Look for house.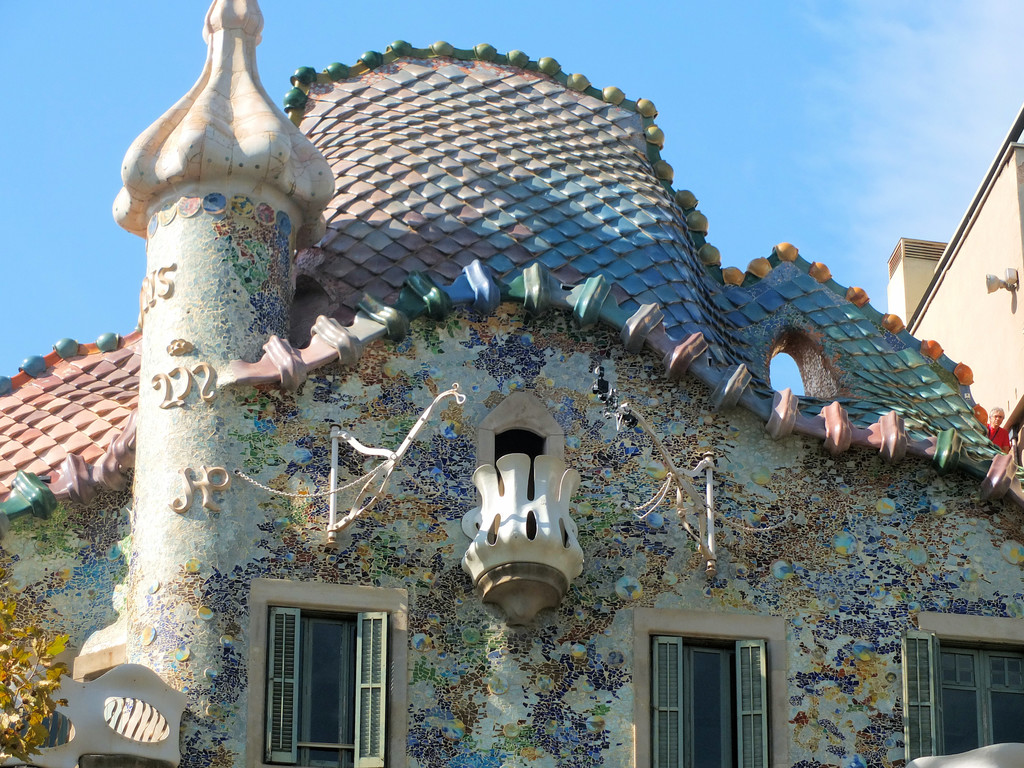
Found: box(880, 118, 1023, 458).
